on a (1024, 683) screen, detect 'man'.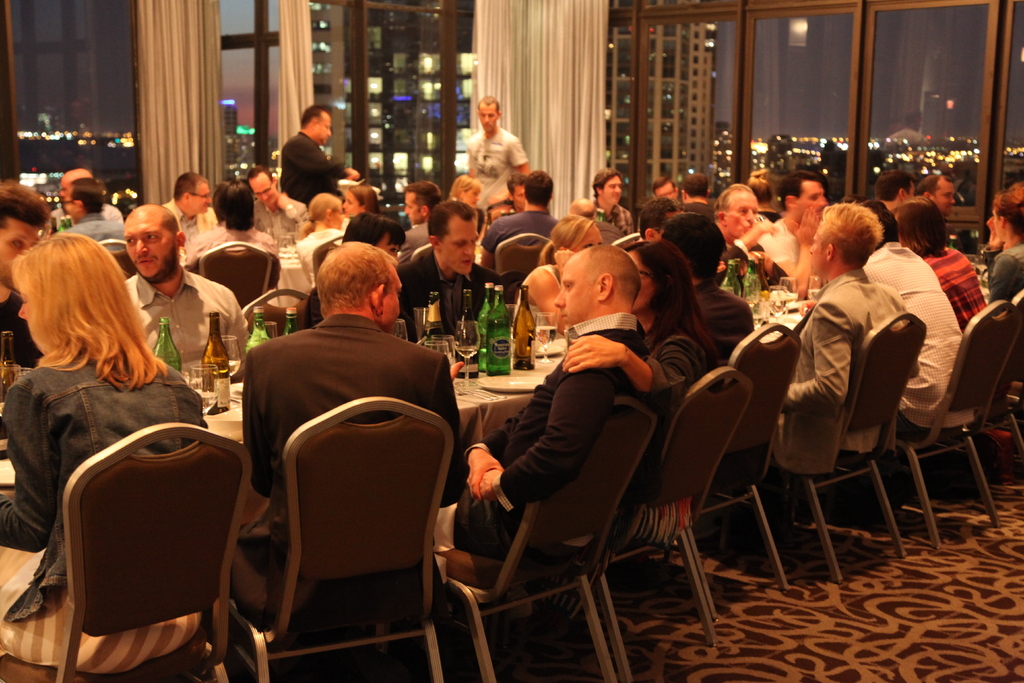
Rect(0, 181, 52, 379).
